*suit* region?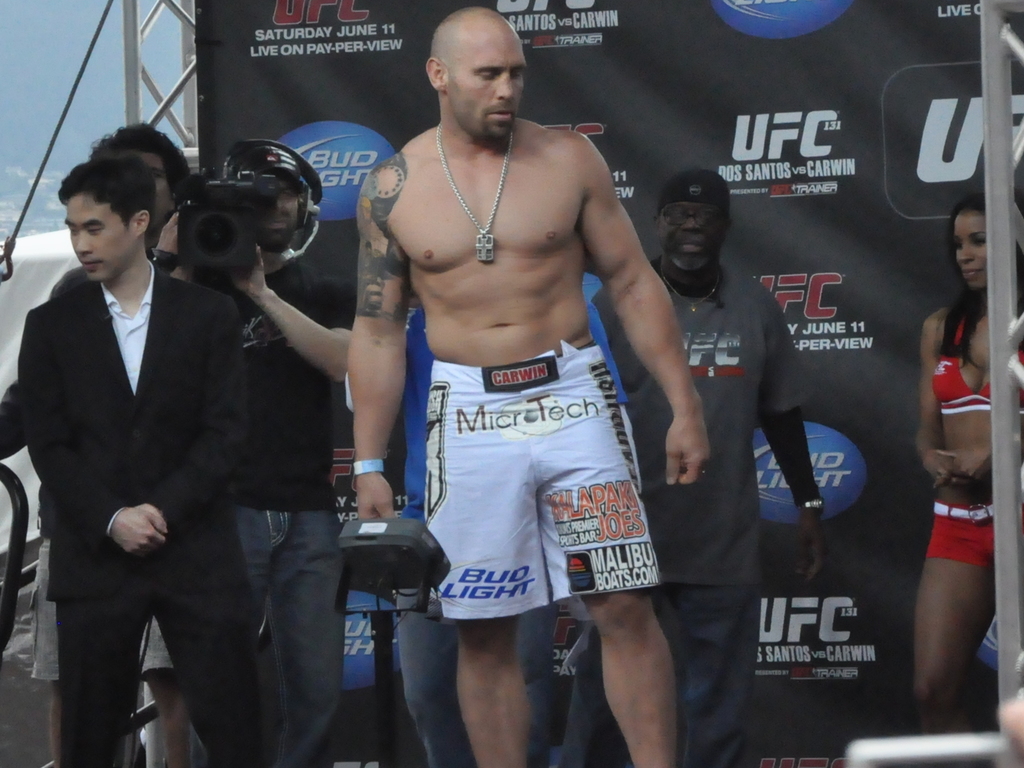
x1=22 y1=264 x2=254 y2=767
